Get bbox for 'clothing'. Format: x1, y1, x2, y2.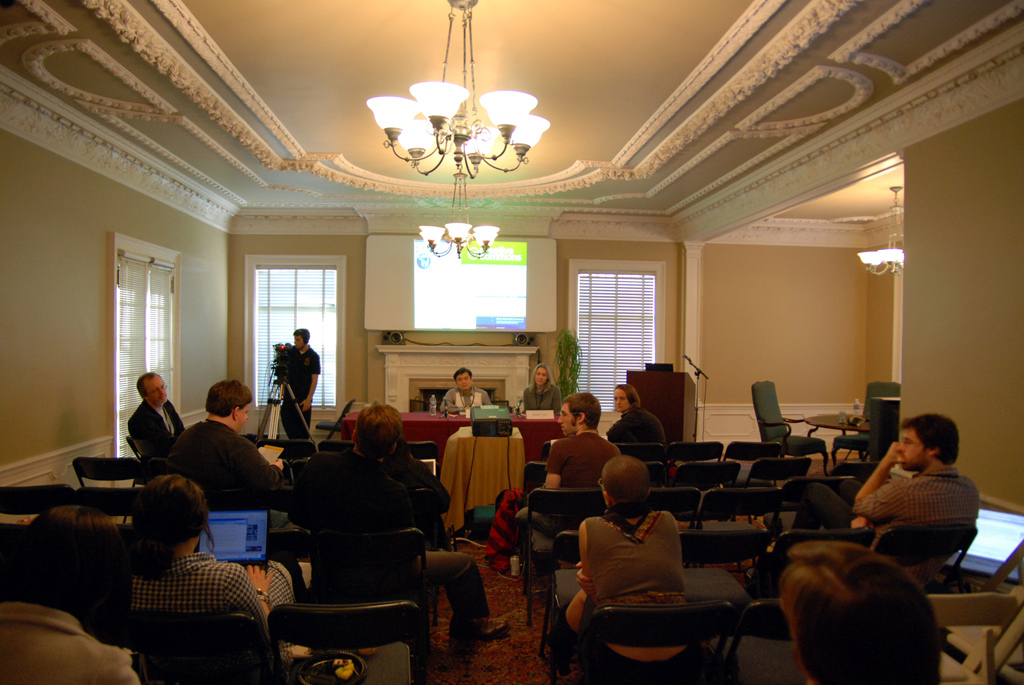
607, 405, 666, 450.
